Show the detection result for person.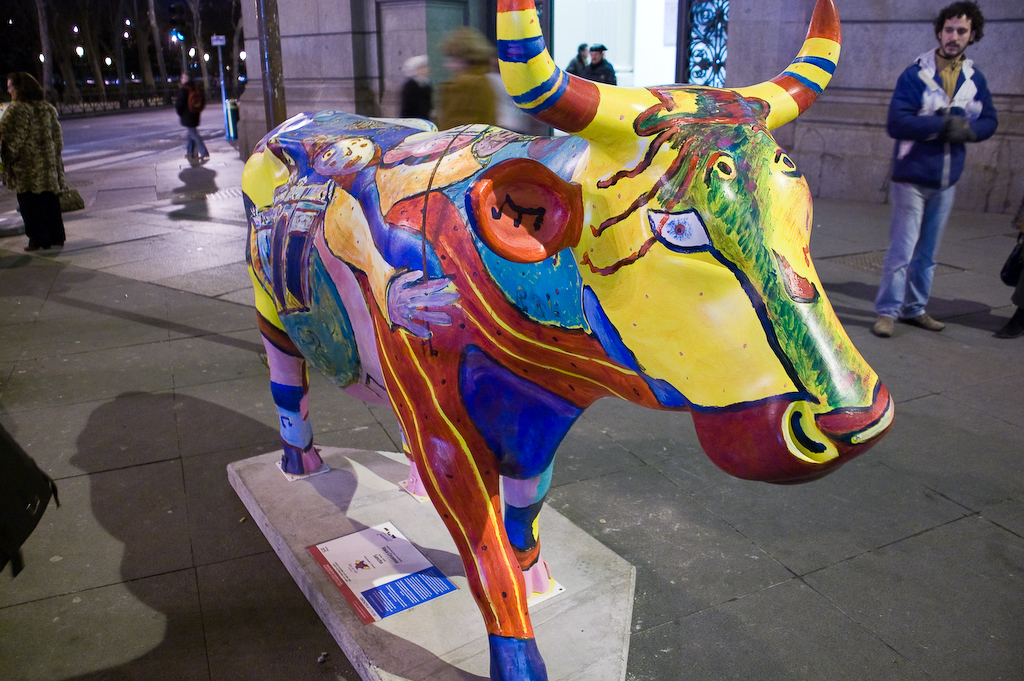
0/76/68/250.
